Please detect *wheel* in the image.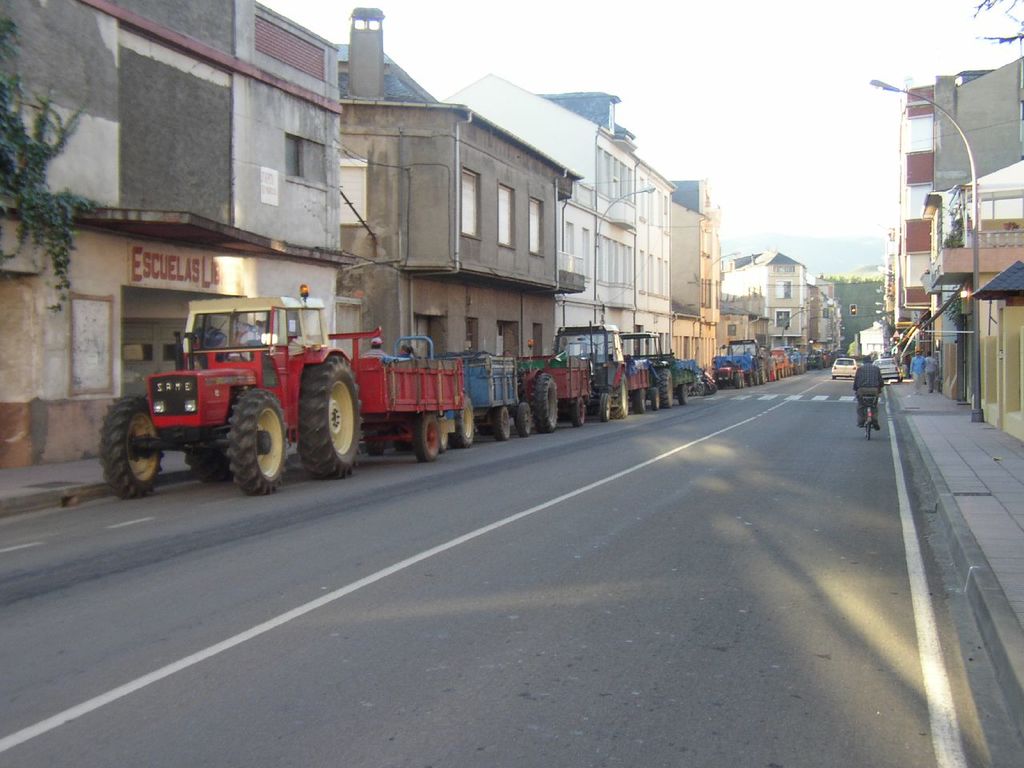
l=679, t=388, r=693, b=408.
